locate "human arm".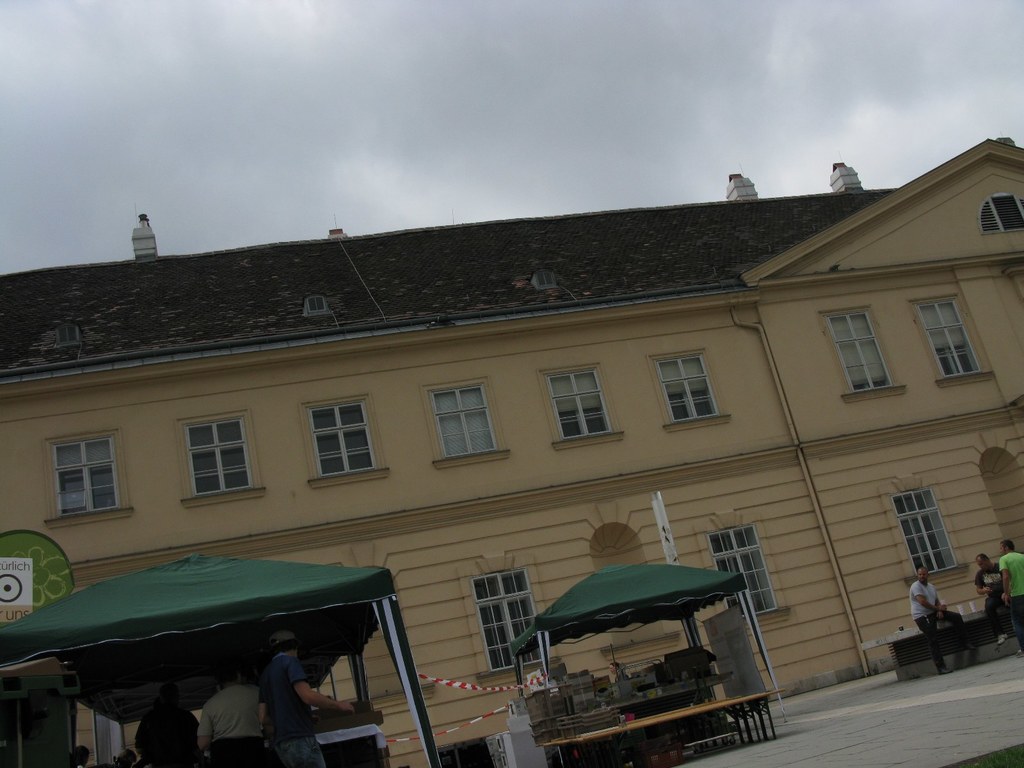
Bounding box: bbox=[291, 662, 347, 707].
